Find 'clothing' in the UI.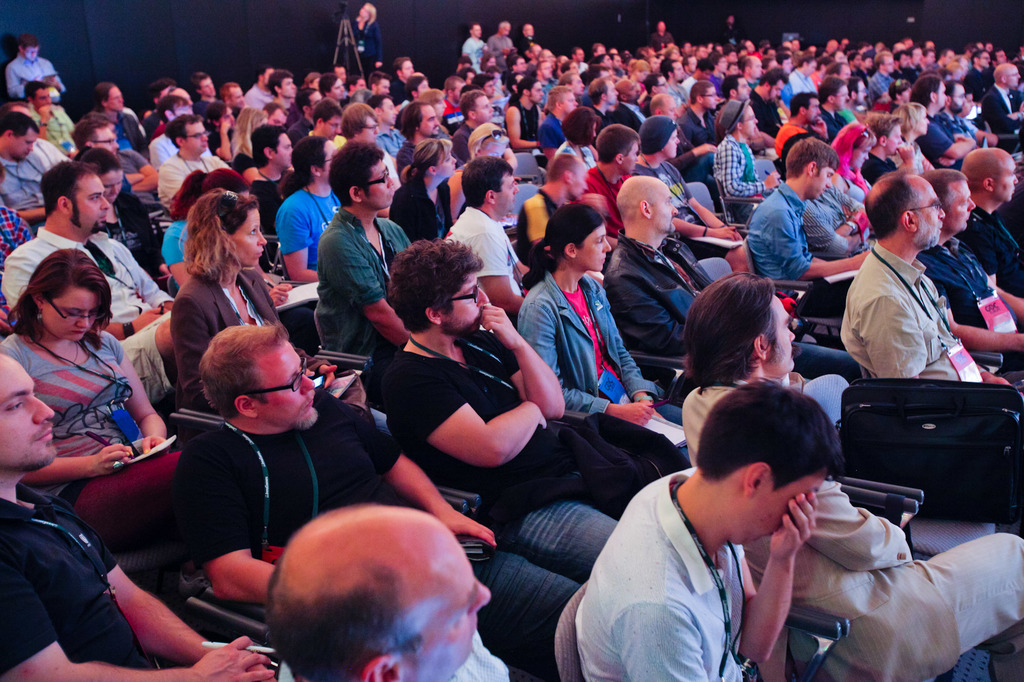
UI element at 84, 177, 154, 276.
